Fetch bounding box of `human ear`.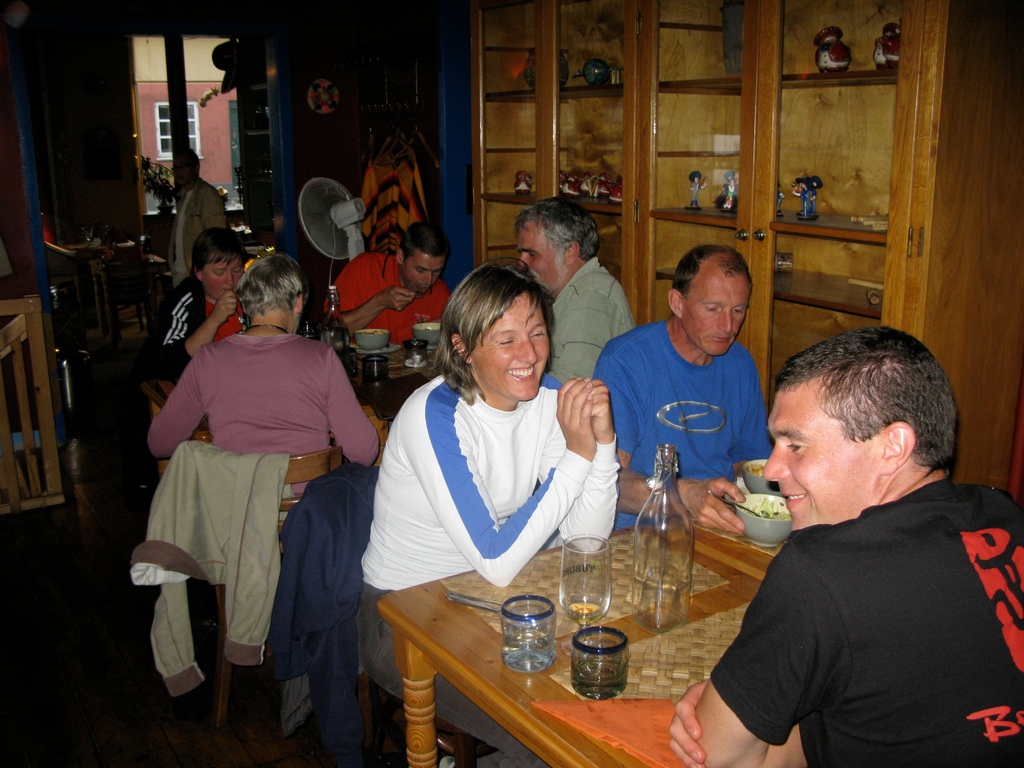
Bbox: <box>448,329,468,364</box>.
